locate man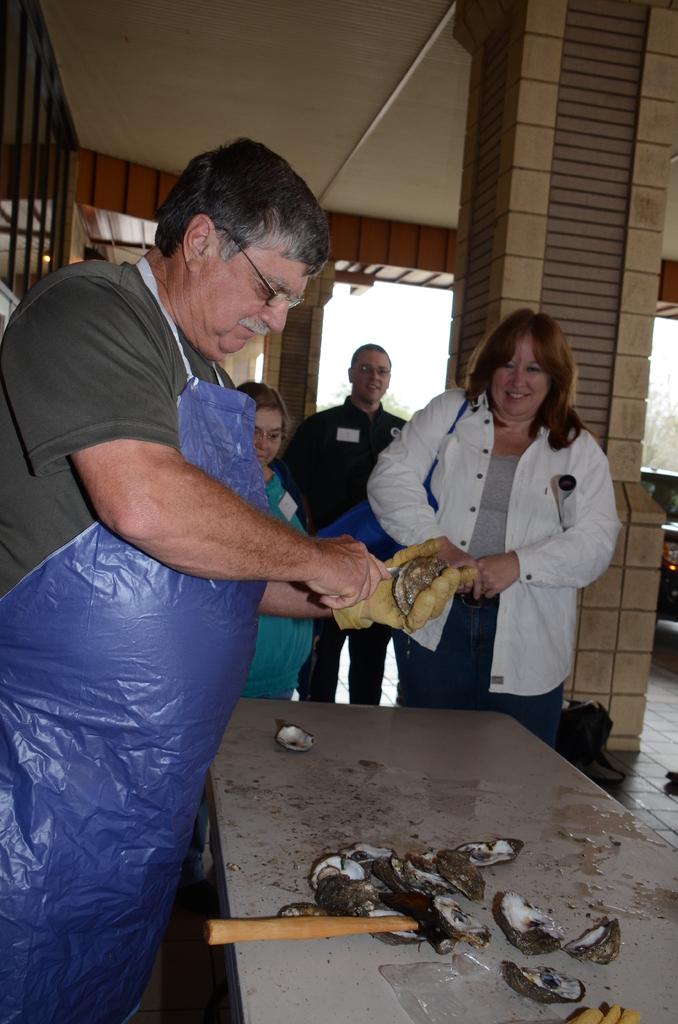
select_region(277, 345, 407, 707)
